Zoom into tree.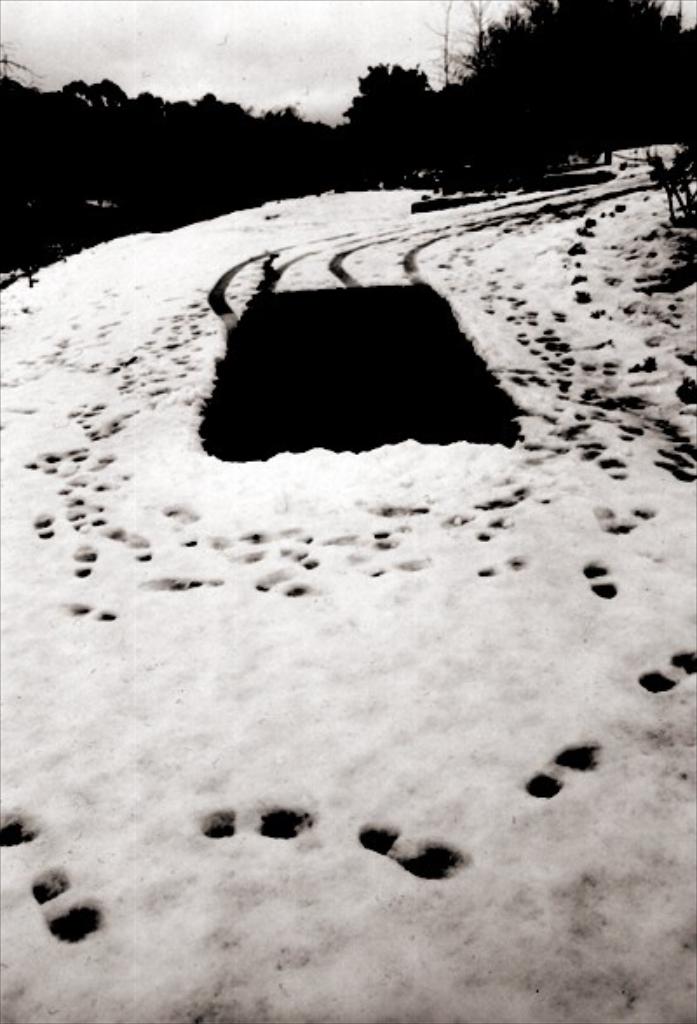
Zoom target: locate(319, 56, 434, 183).
